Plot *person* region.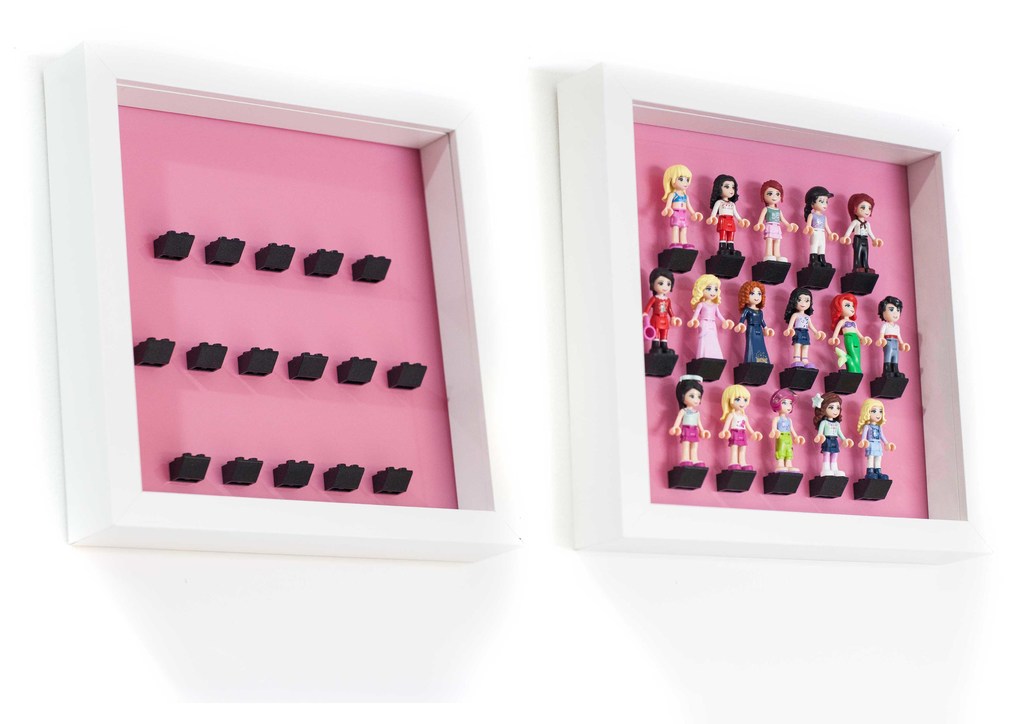
Plotted at {"x1": 874, "y1": 293, "x2": 913, "y2": 385}.
